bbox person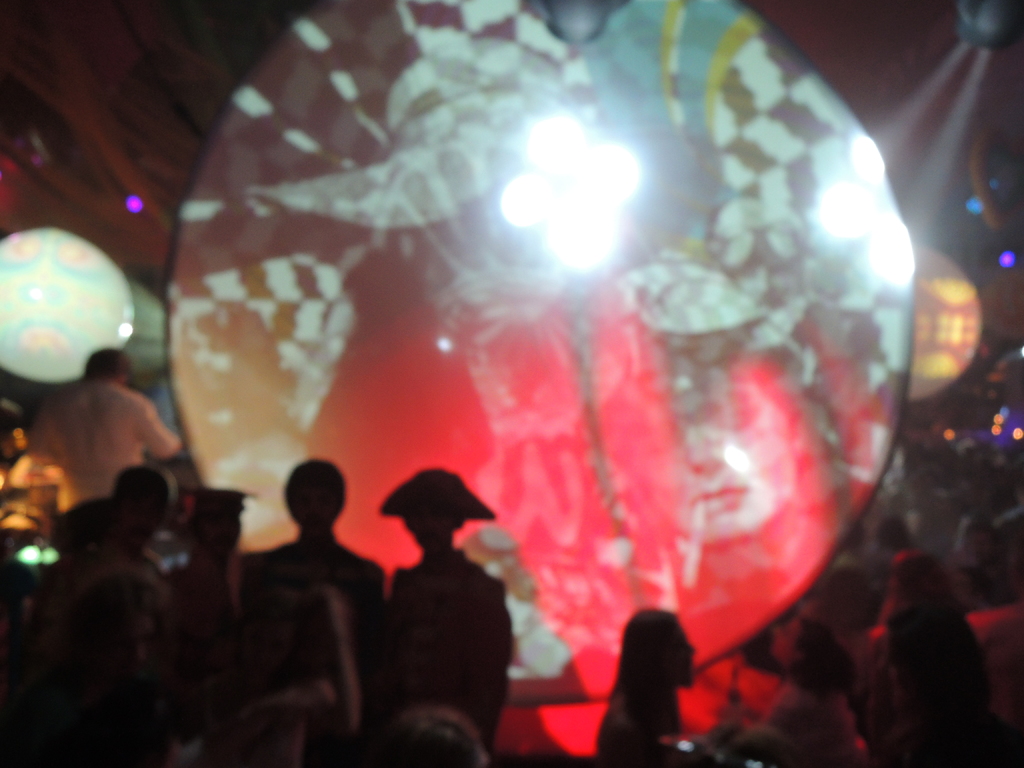
locate(608, 608, 695, 755)
